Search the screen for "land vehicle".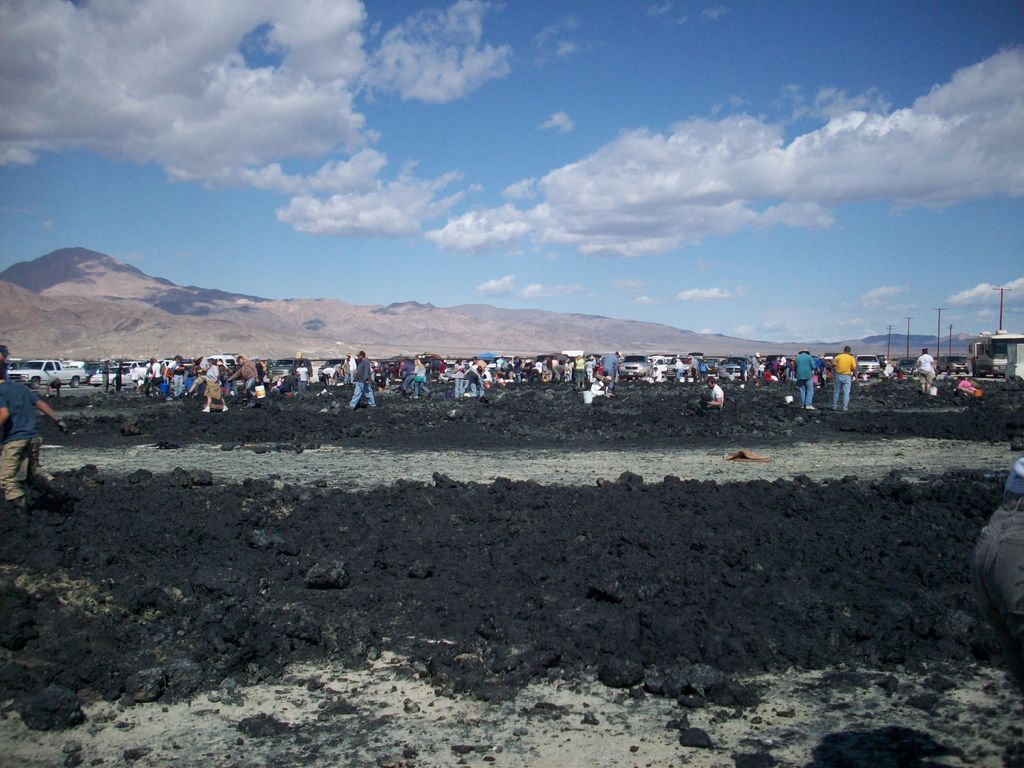
Found at 936/352/970/373.
